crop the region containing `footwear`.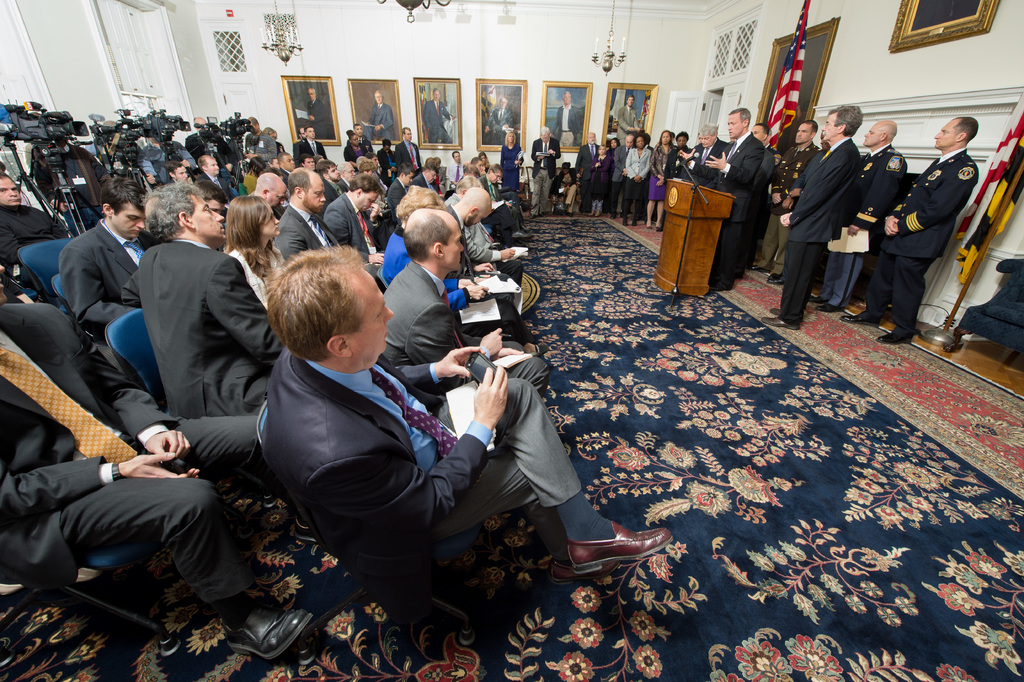
Crop region: box(761, 315, 800, 329).
